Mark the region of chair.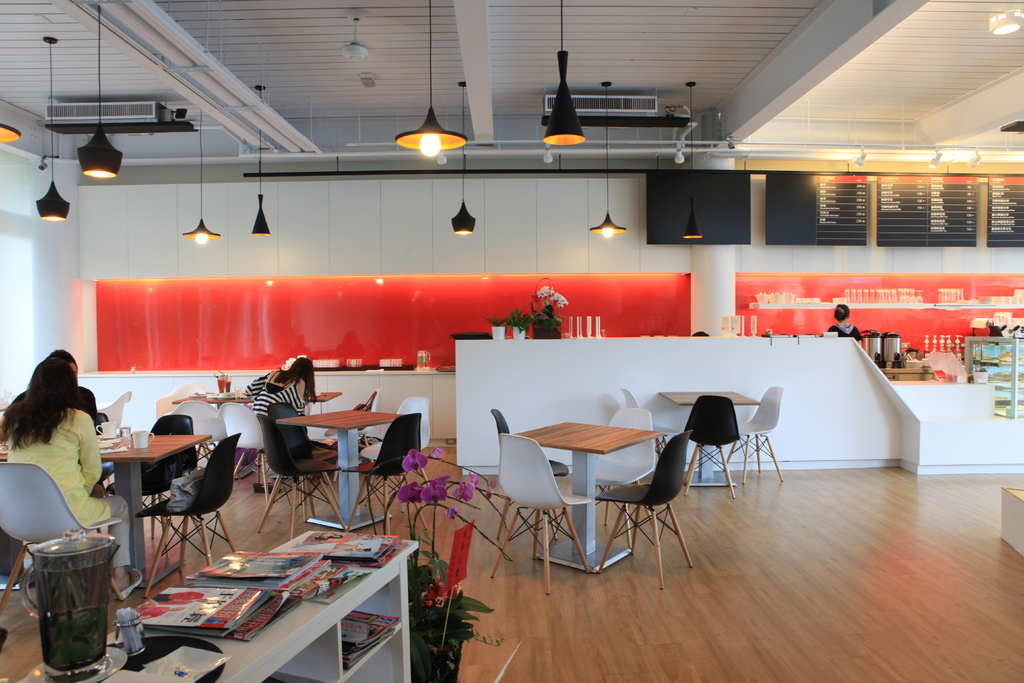
Region: box(488, 430, 596, 595).
